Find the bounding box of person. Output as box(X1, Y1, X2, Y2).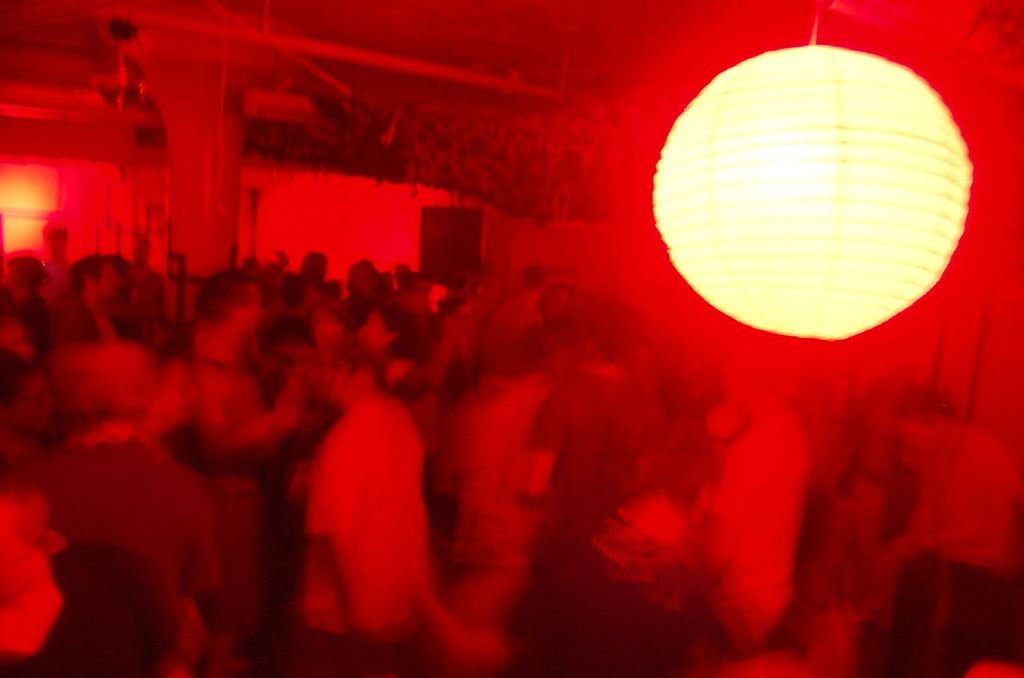
box(299, 249, 327, 325).
